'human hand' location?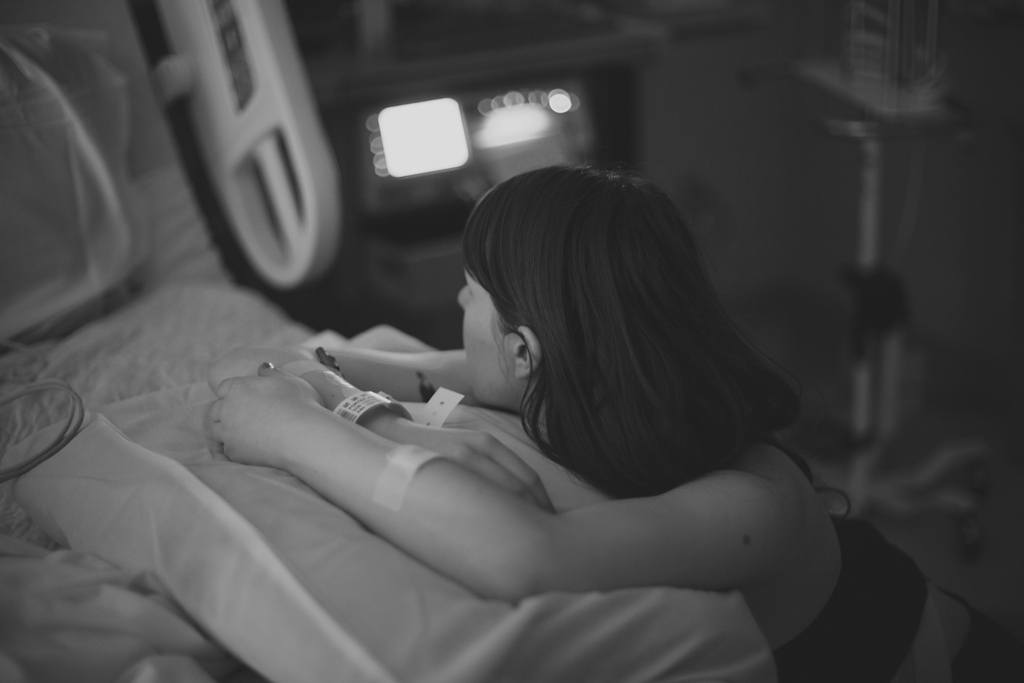
195, 354, 410, 482
